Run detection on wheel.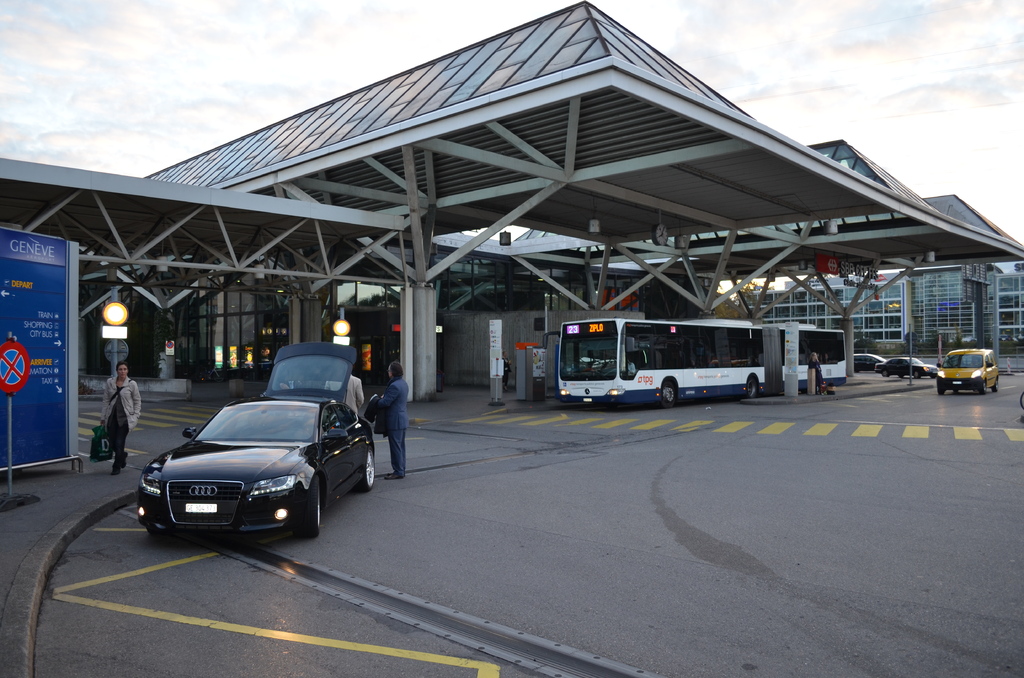
Result: {"x1": 882, "y1": 369, "x2": 888, "y2": 378}.
